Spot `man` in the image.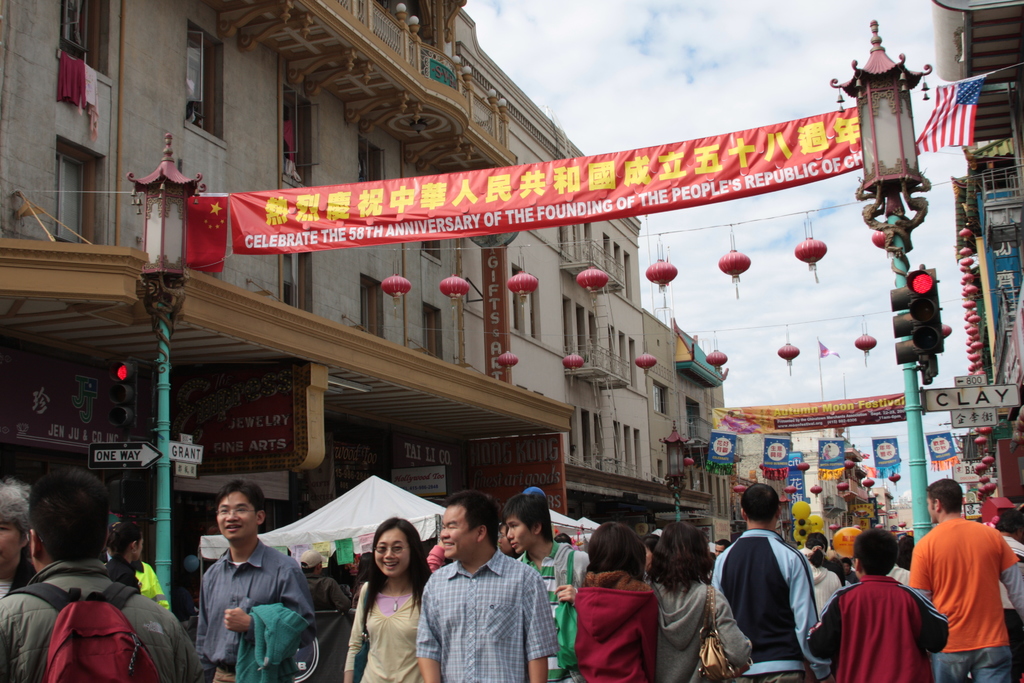
`man` found at Rect(997, 507, 1023, 680).
